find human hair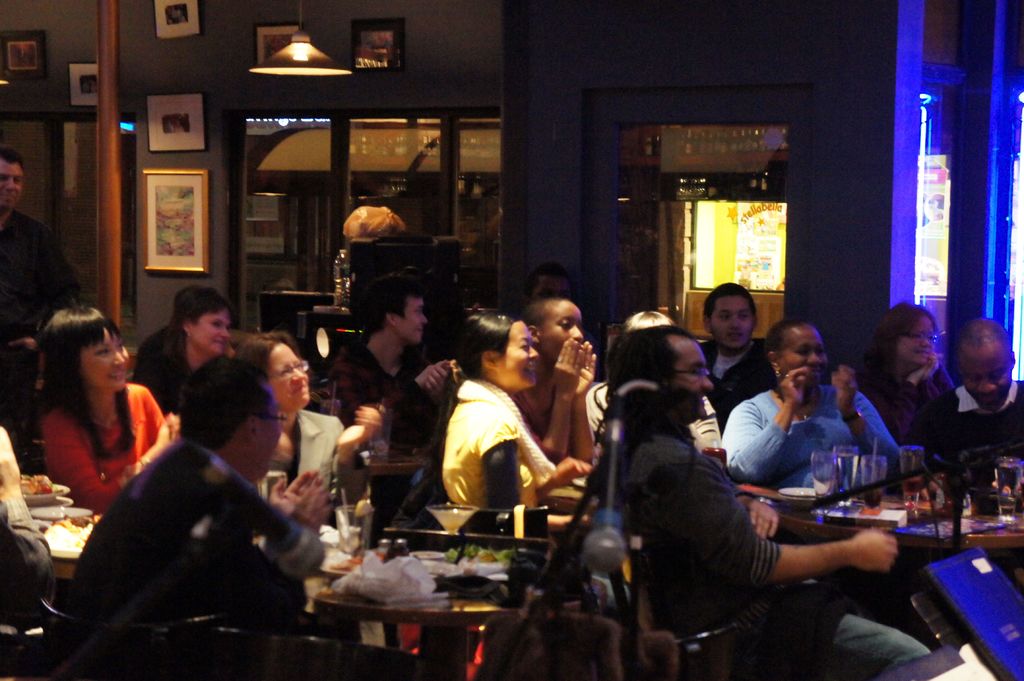
(871, 298, 940, 412)
